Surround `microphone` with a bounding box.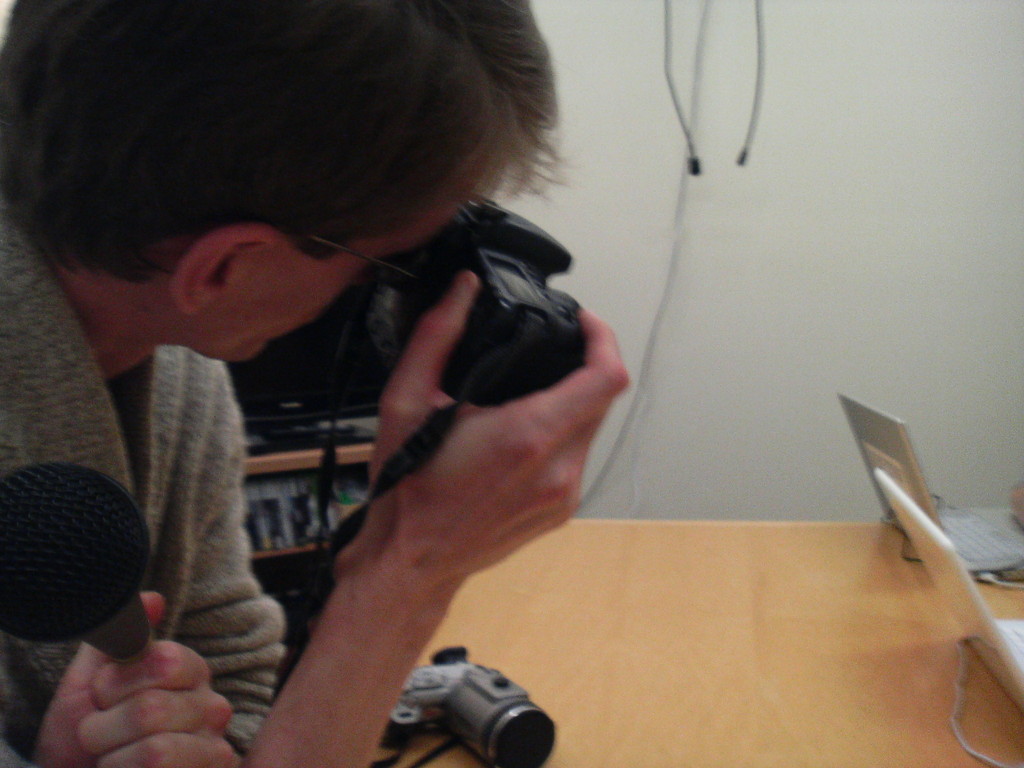
0, 468, 161, 659.
